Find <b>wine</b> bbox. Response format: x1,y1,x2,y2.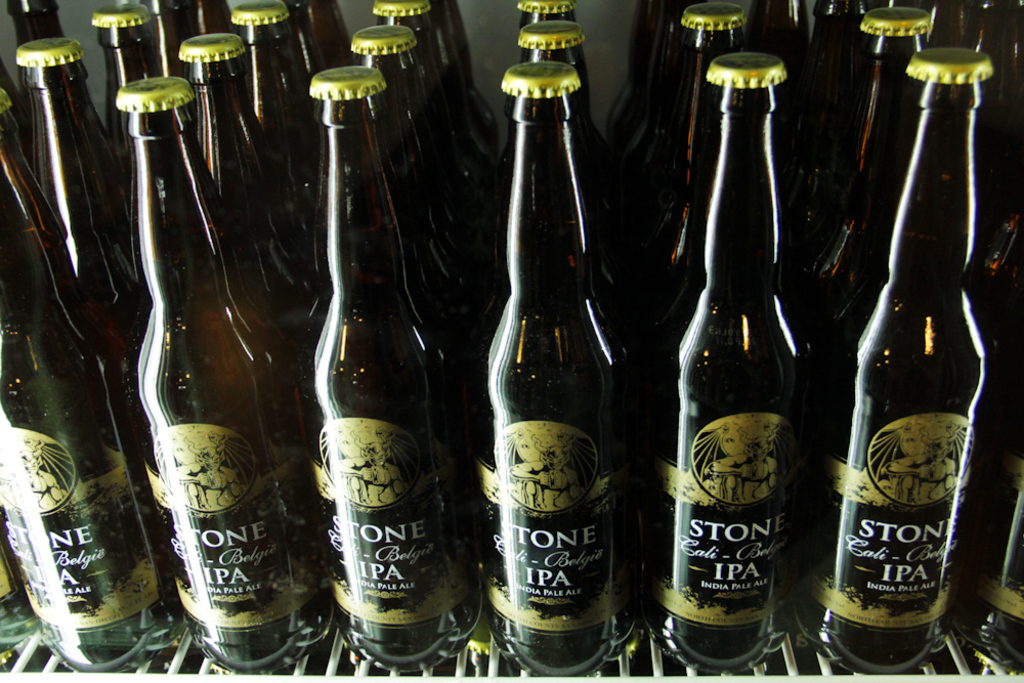
87,0,172,134.
